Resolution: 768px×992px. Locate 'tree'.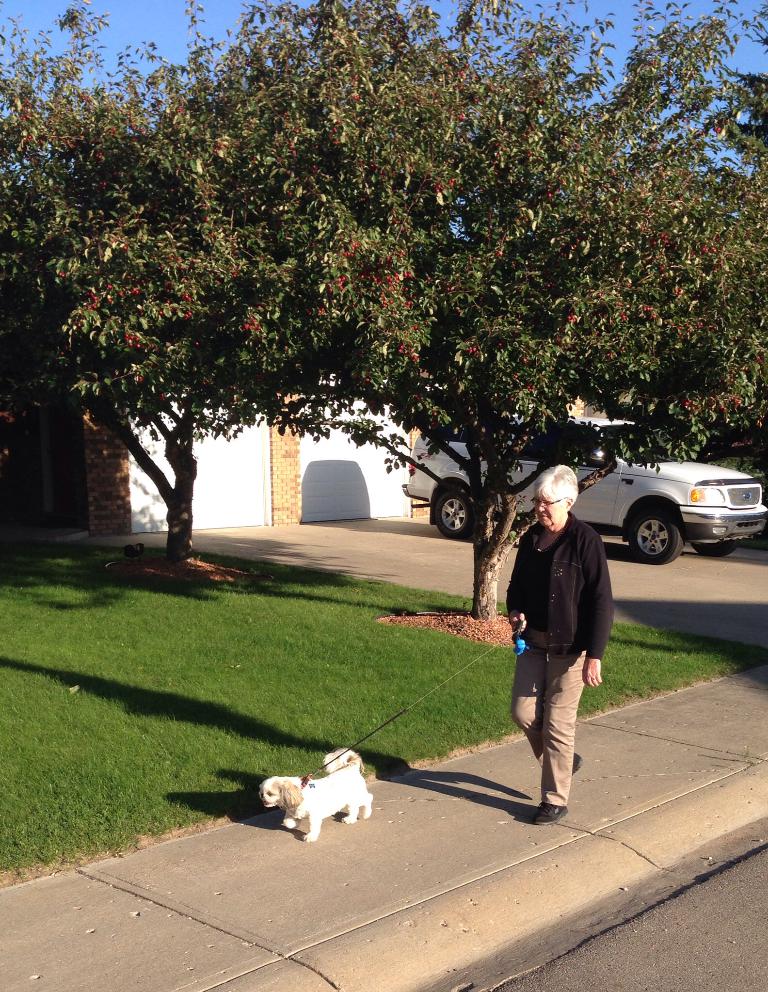
left=0, top=0, right=305, bottom=549.
